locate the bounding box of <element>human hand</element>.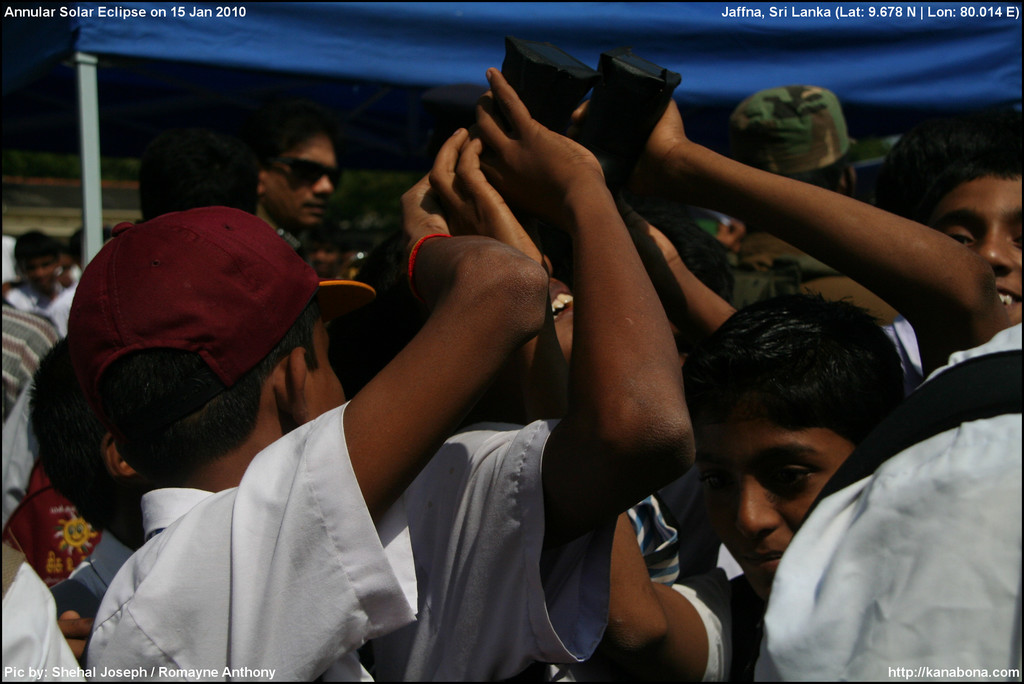
Bounding box: locate(58, 608, 95, 662).
